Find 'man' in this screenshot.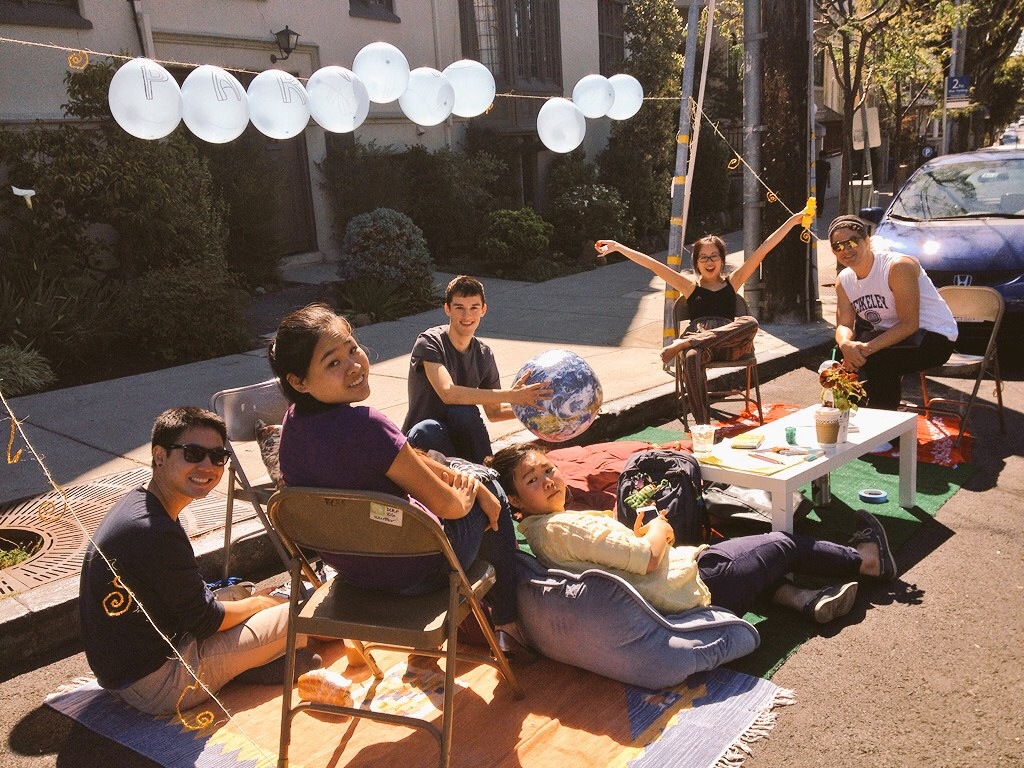
The bounding box for 'man' is pyautogui.locateOnScreen(825, 212, 960, 411).
